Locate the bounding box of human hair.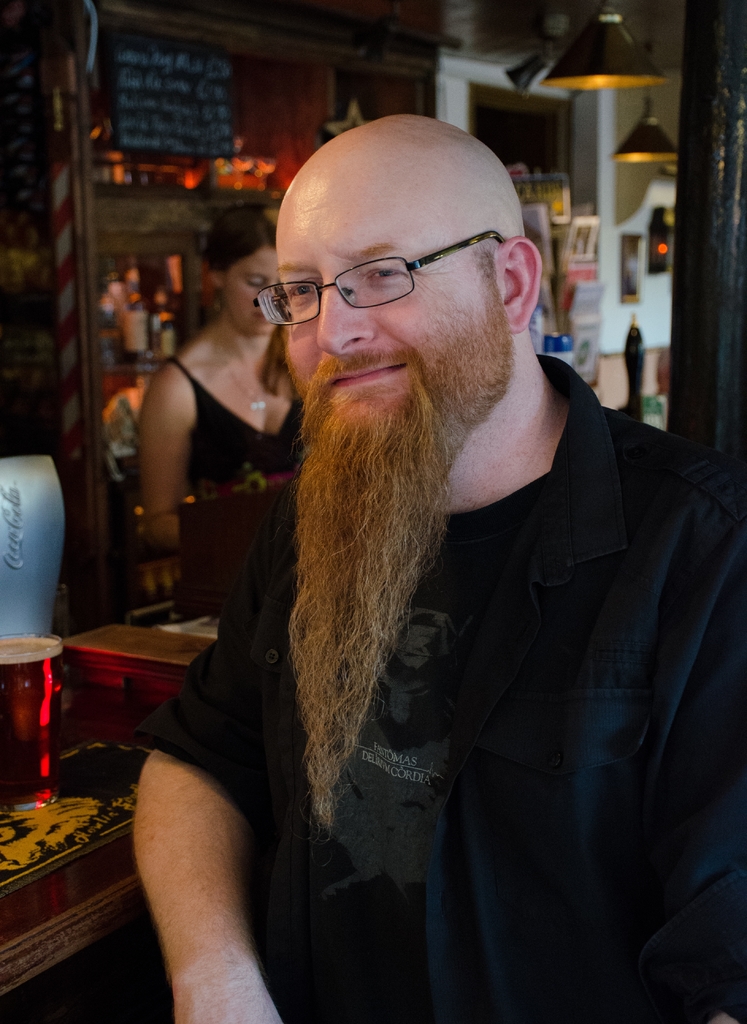
Bounding box: 200 200 280 276.
